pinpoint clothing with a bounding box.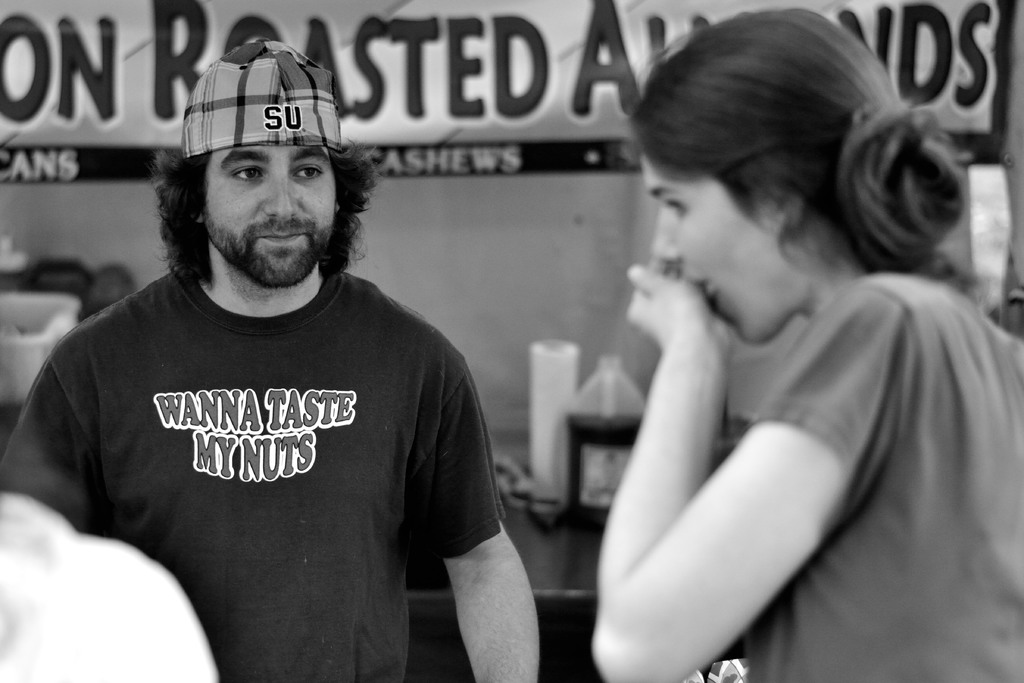
BBox(41, 240, 521, 660).
